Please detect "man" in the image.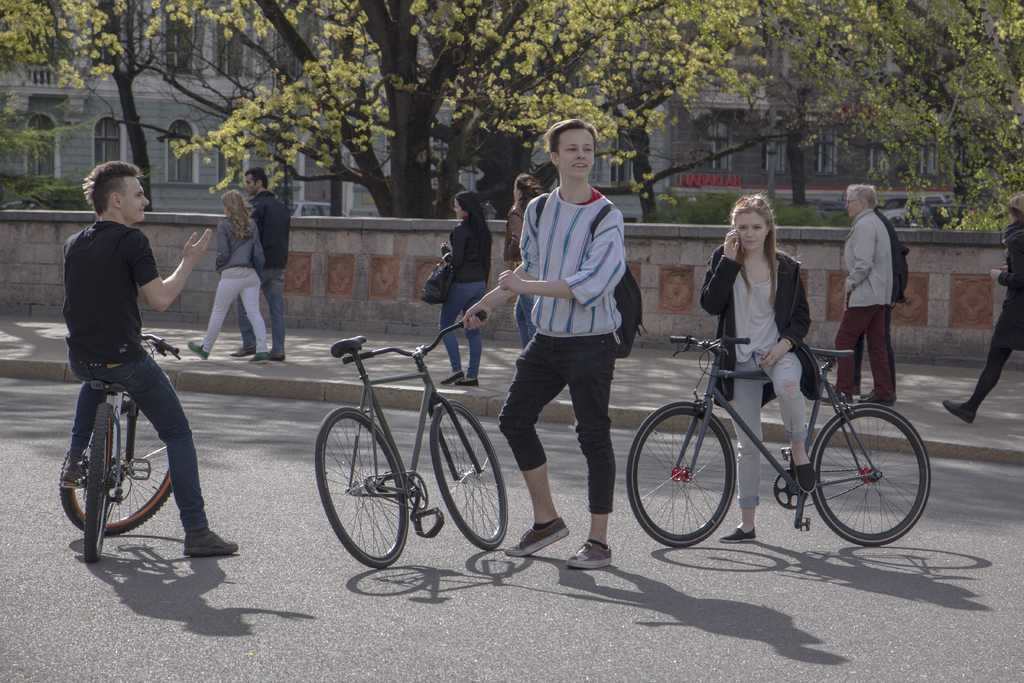
(822,185,897,405).
